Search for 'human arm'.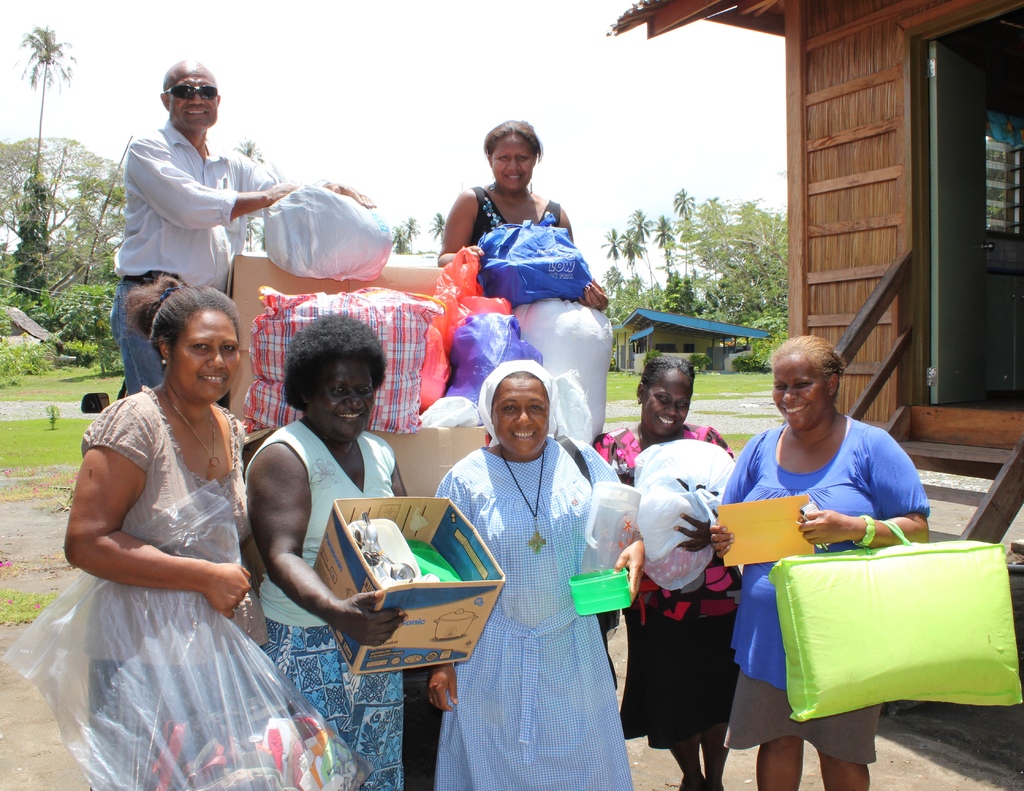
Found at bbox=(798, 420, 945, 556).
